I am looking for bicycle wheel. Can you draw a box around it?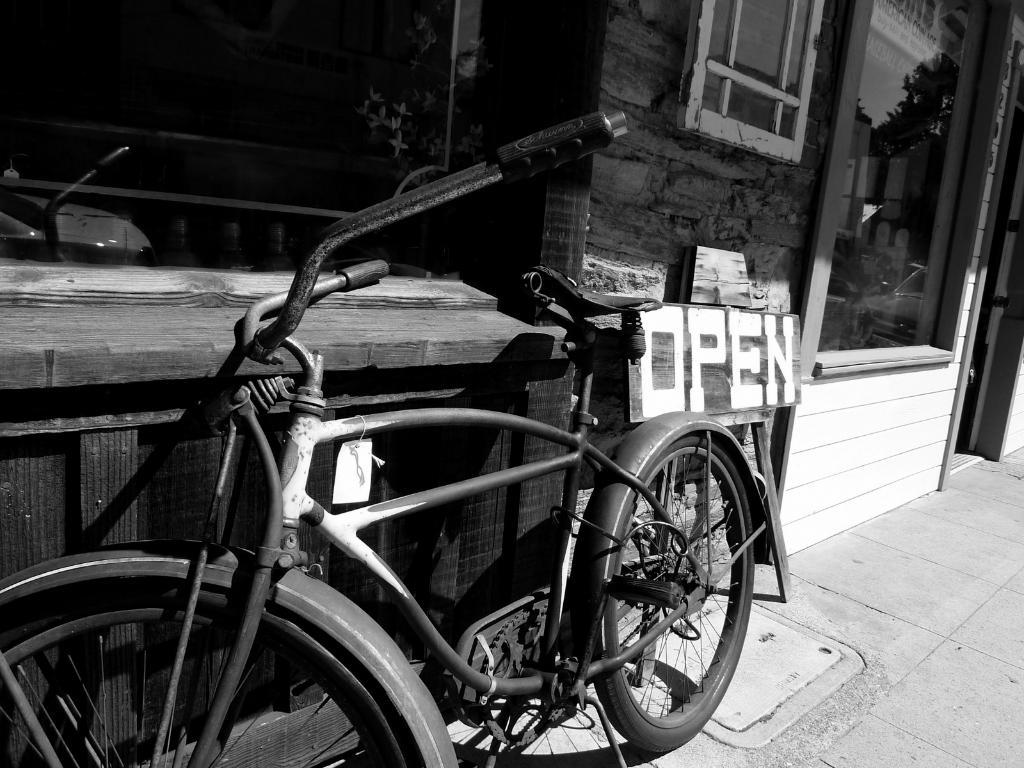
Sure, the bounding box is <region>550, 443, 756, 766</region>.
